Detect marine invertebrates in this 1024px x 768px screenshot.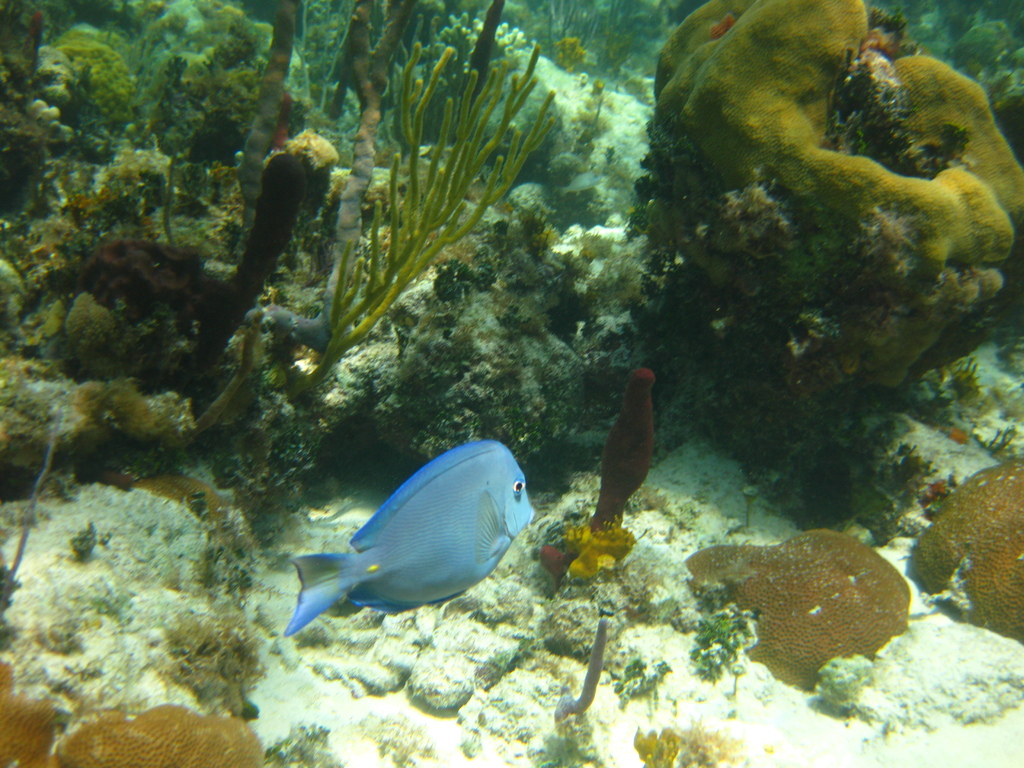
Detection: {"x1": 52, "y1": 696, "x2": 273, "y2": 767}.
